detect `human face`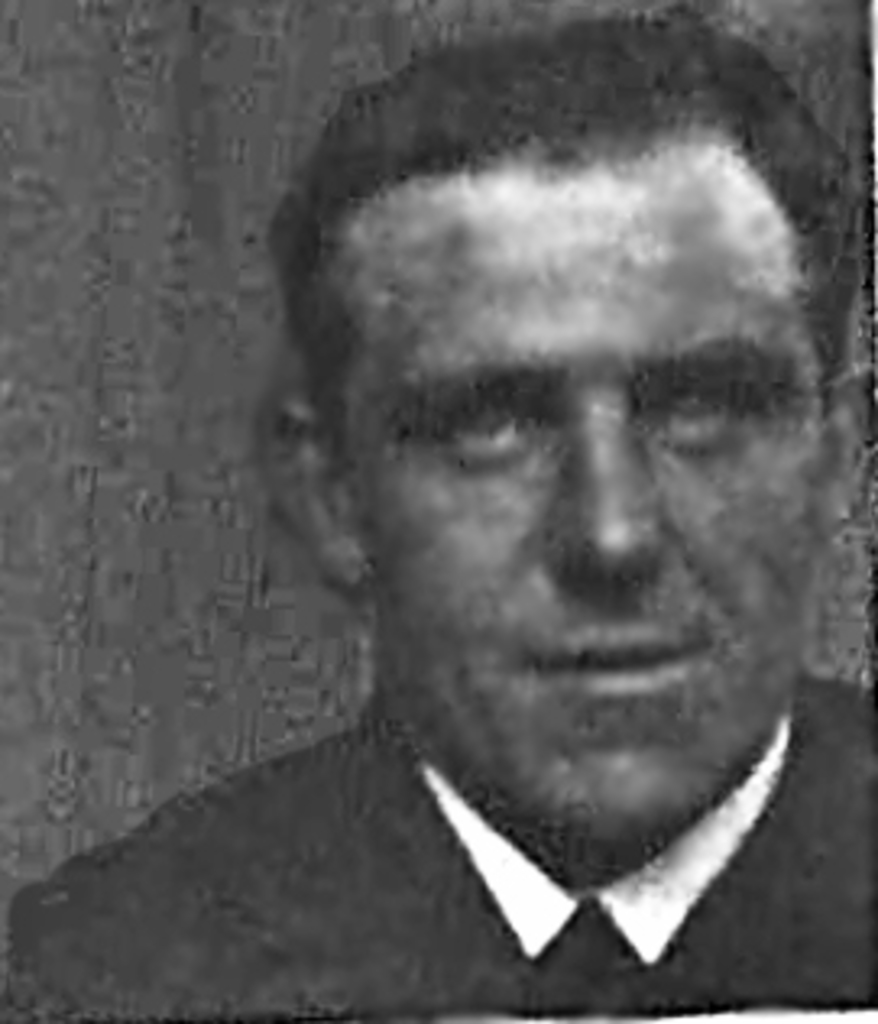
pyautogui.locateOnScreen(366, 217, 810, 804)
